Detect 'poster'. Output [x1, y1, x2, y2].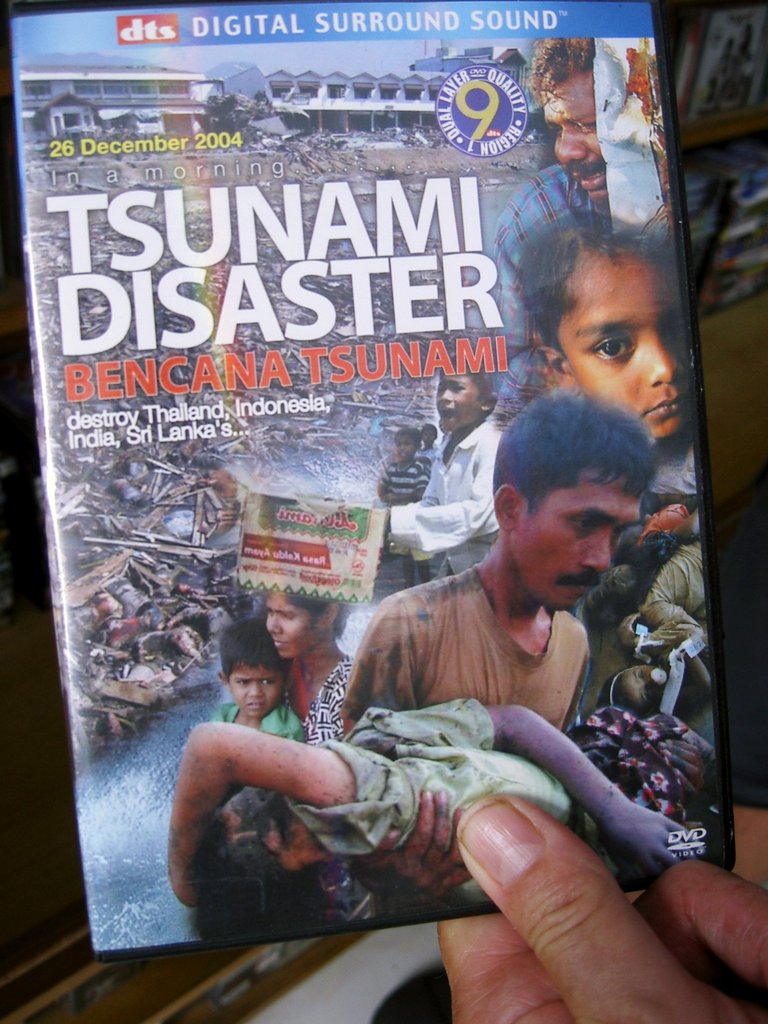
[4, 3, 737, 955].
